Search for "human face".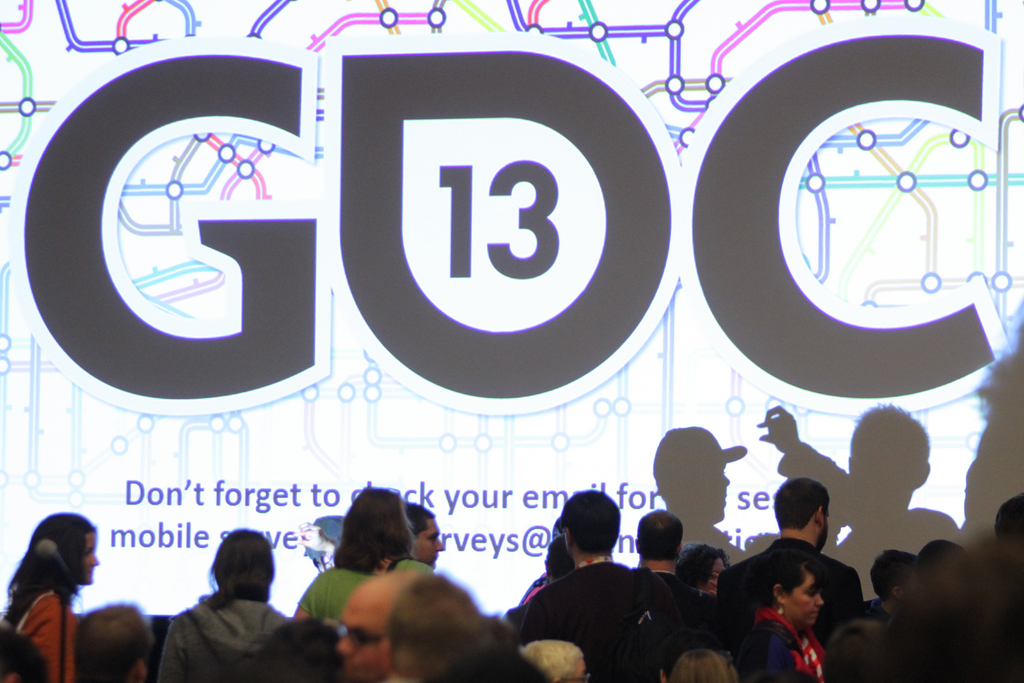
Found at rect(706, 555, 725, 593).
